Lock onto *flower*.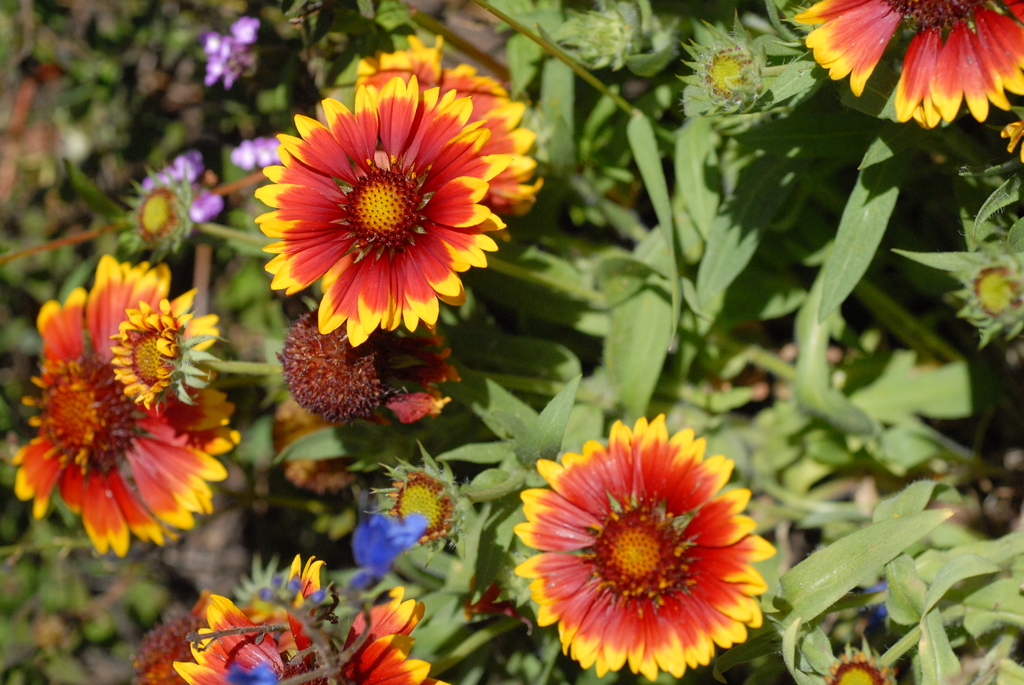
Locked: region(9, 254, 237, 558).
